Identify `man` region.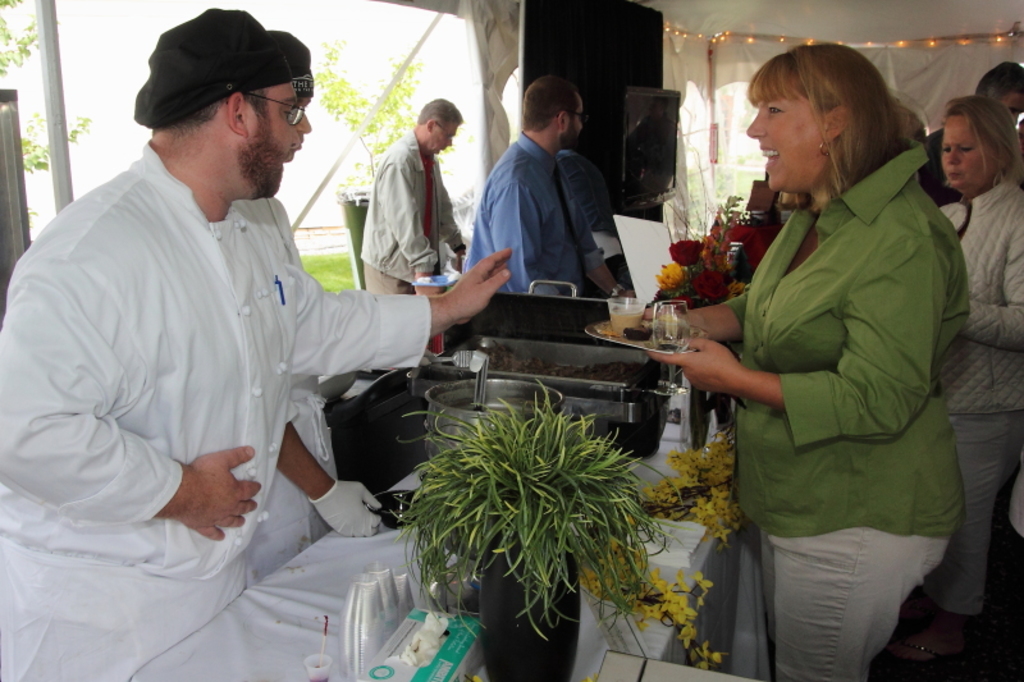
Region: <bbox>919, 60, 1023, 211</bbox>.
